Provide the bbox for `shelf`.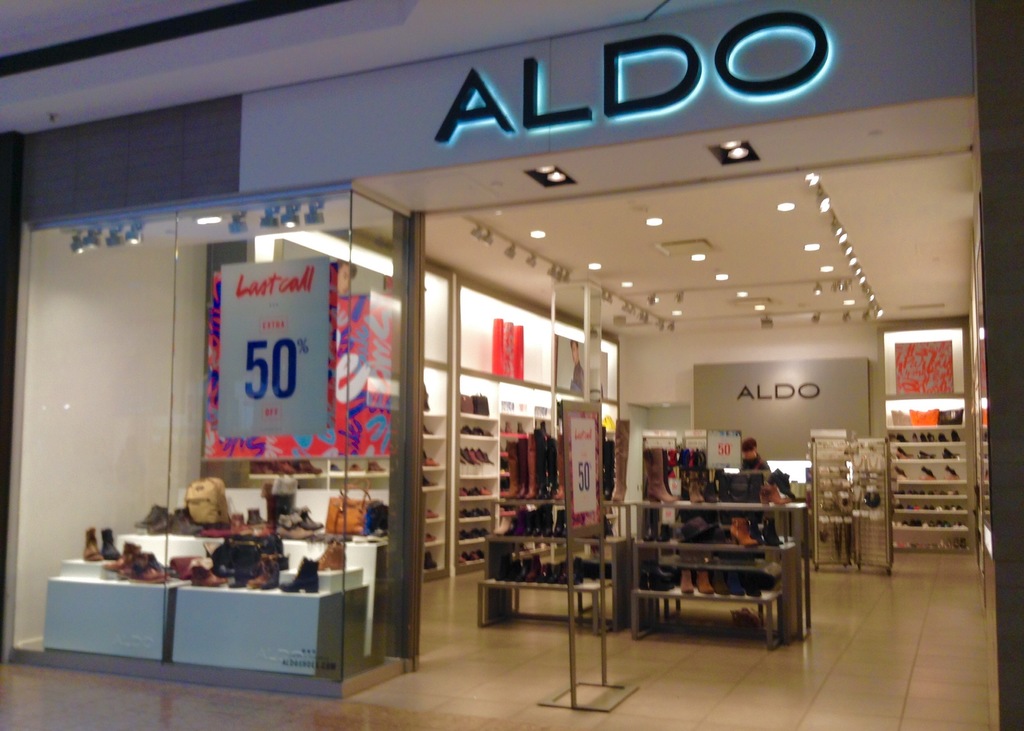
bbox(442, 423, 502, 448).
